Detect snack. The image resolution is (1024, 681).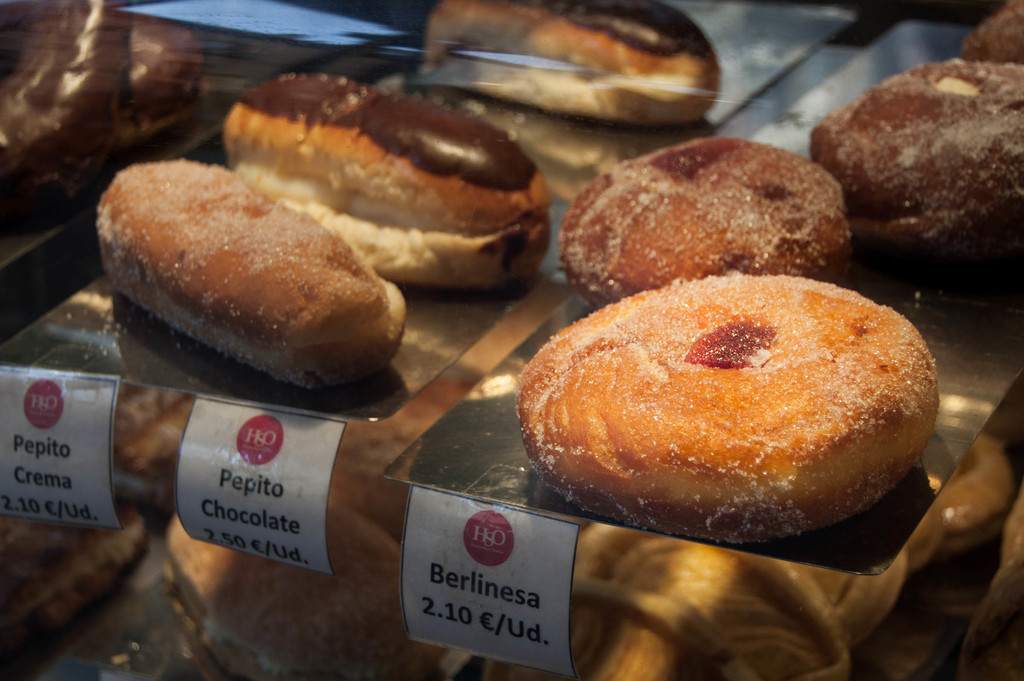
x1=522, y1=270, x2=941, y2=530.
